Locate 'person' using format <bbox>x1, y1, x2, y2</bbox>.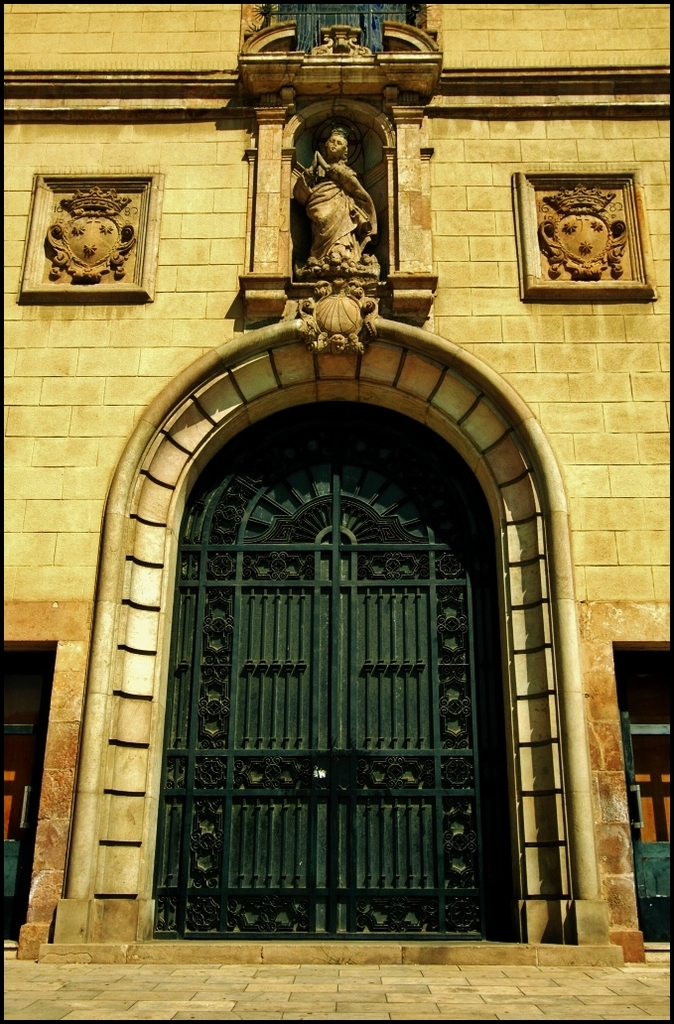
<bbox>290, 128, 380, 263</bbox>.
